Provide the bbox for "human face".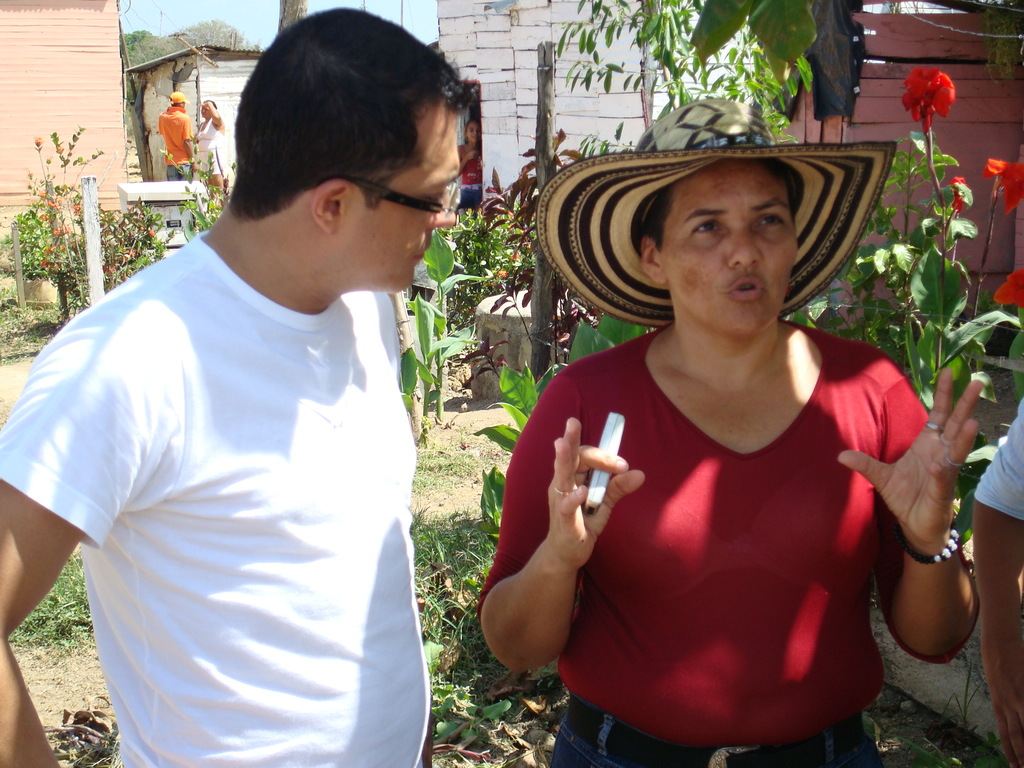
(662,162,801,338).
